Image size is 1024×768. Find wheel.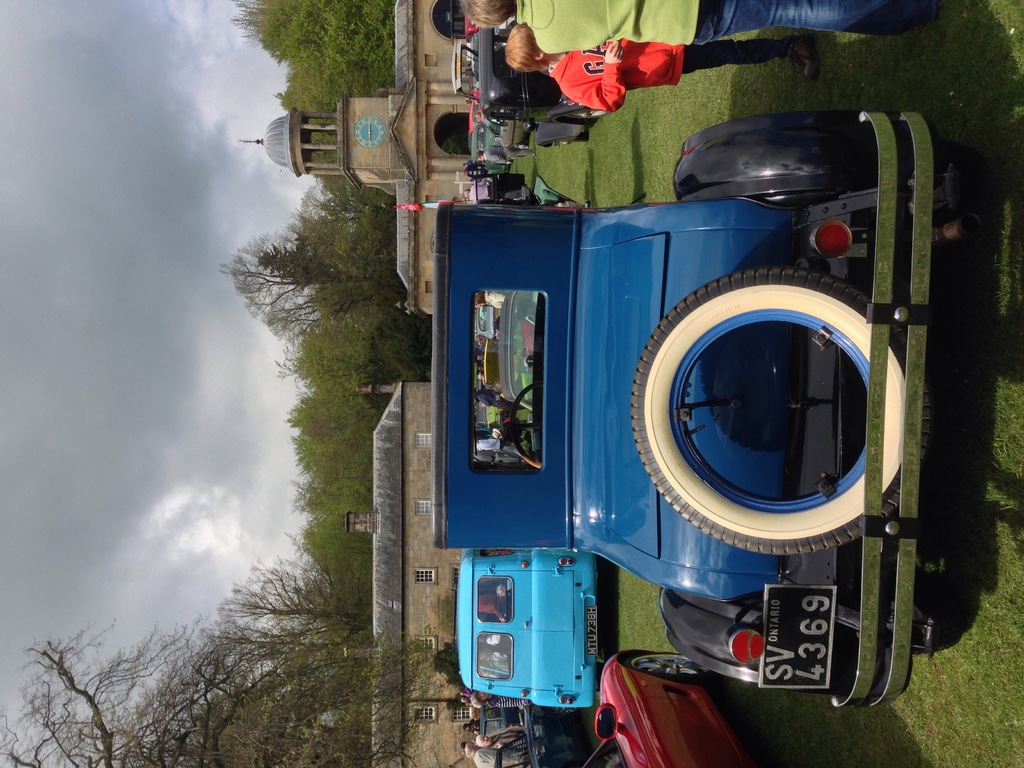
detection(627, 653, 721, 684).
